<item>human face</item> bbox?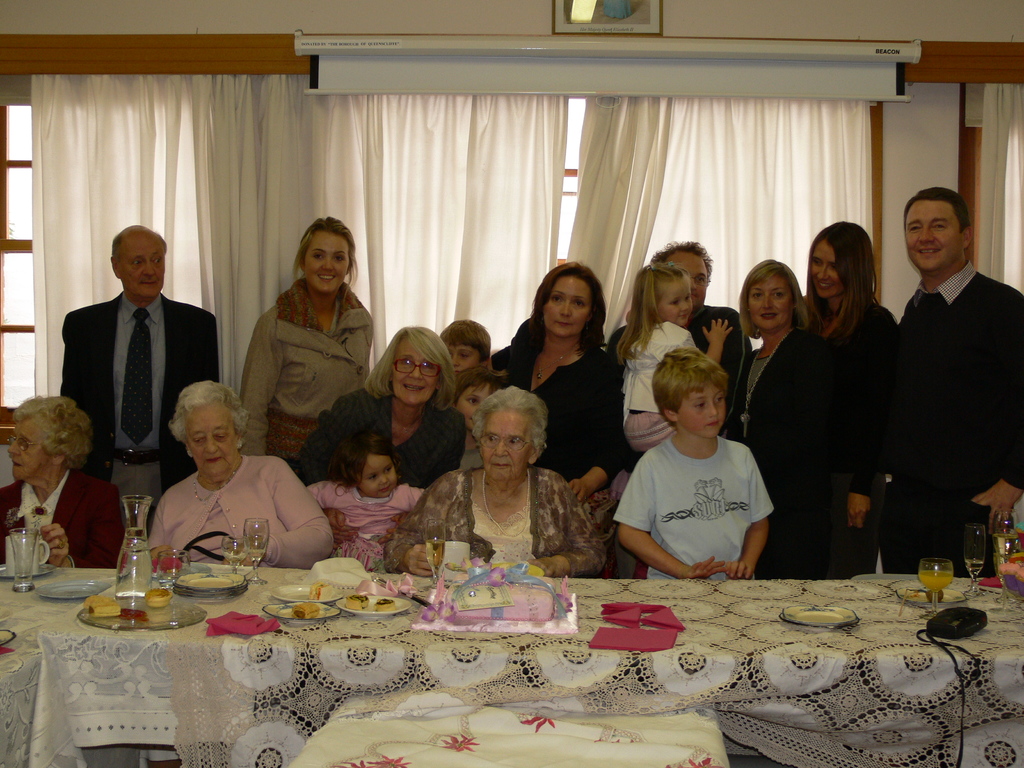
<box>810,243,847,298</box>
